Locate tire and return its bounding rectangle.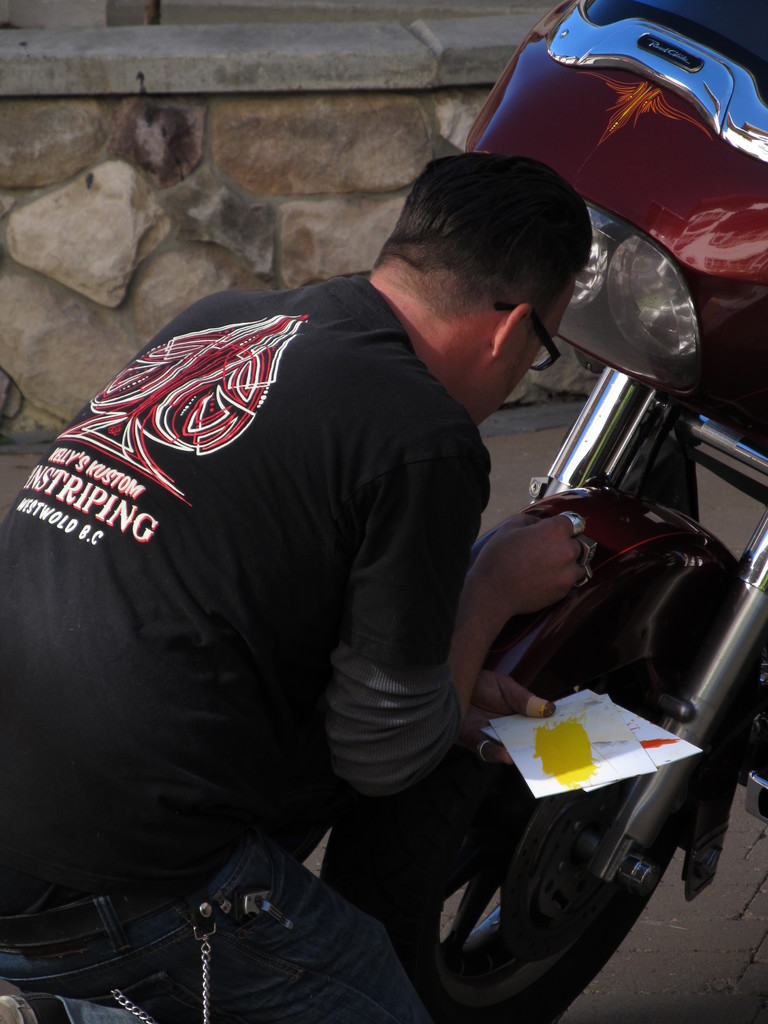
[323,605,676,1023].
